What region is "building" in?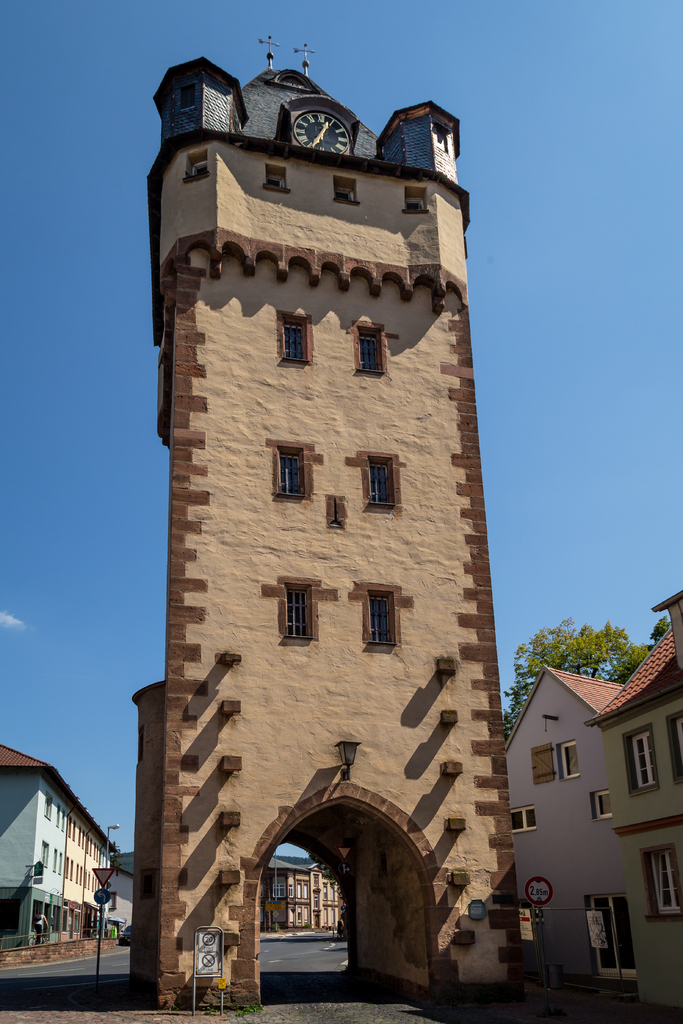
crop(587, 584, 682, 1016).
